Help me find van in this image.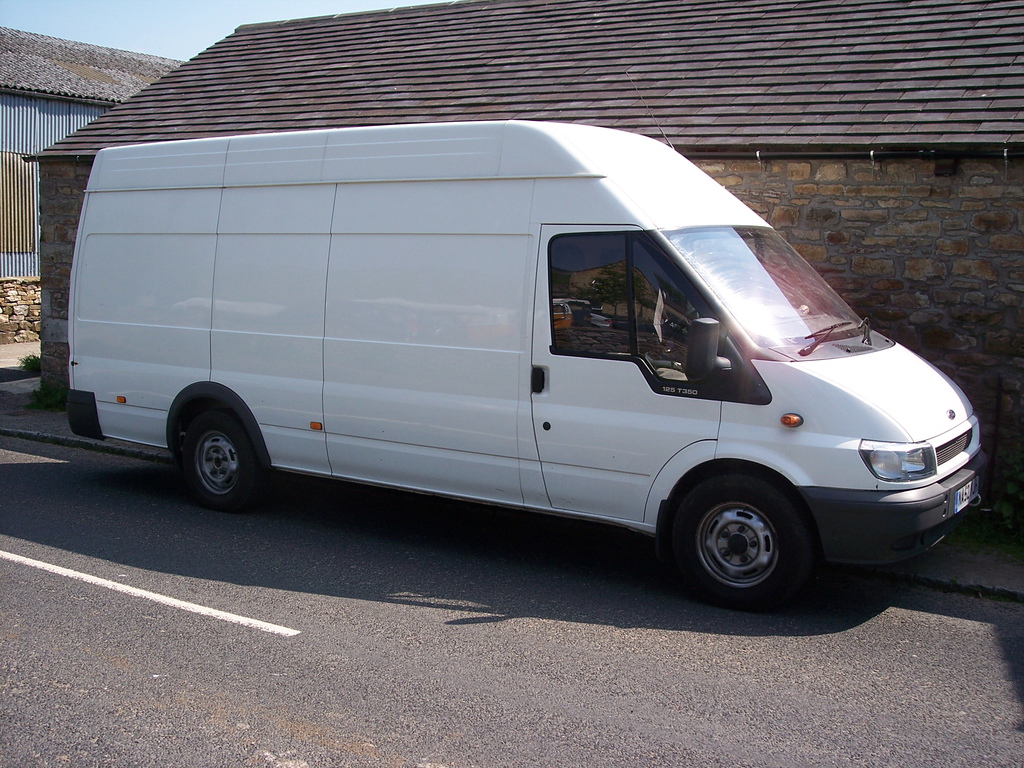
Found it: 65/68/990/612.
